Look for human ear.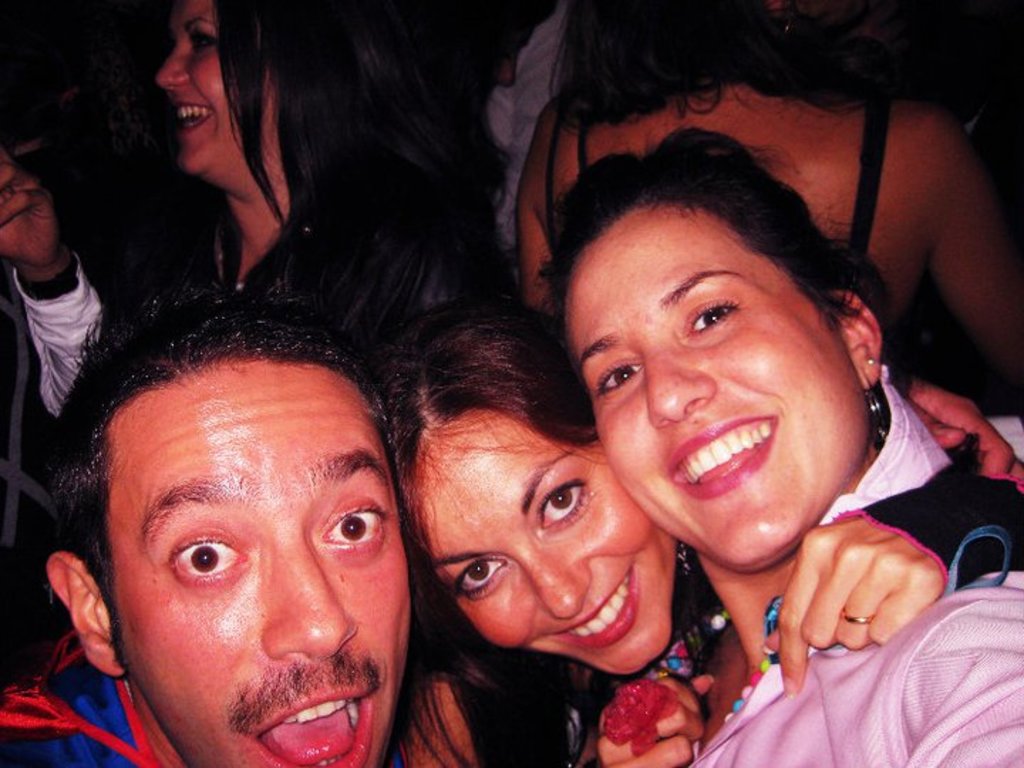
Found: left=838, top=290, right=880, bottom=388.
